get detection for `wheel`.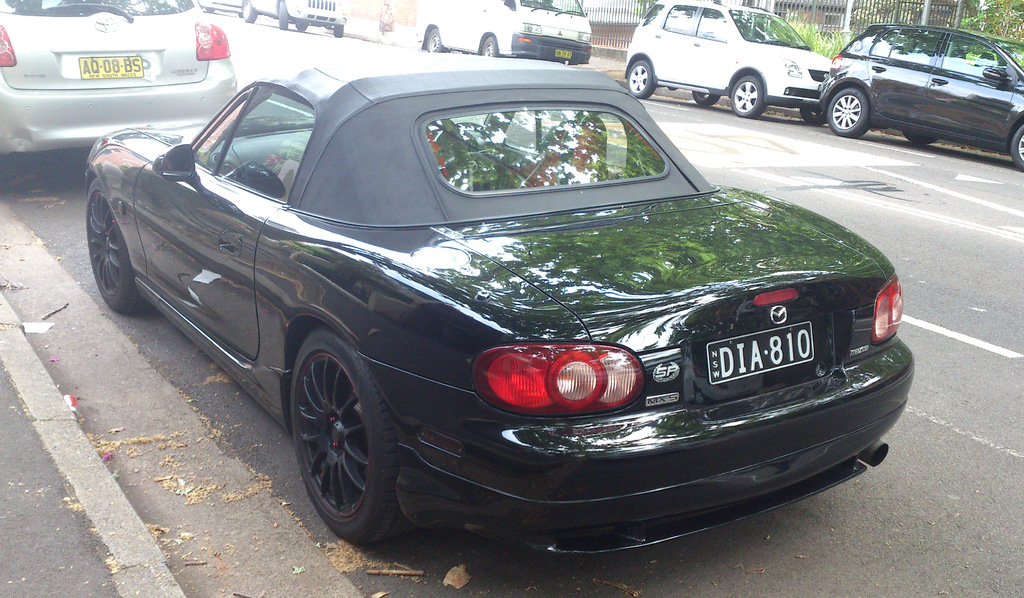
Detection: crop(285, 327, 410, 543).
